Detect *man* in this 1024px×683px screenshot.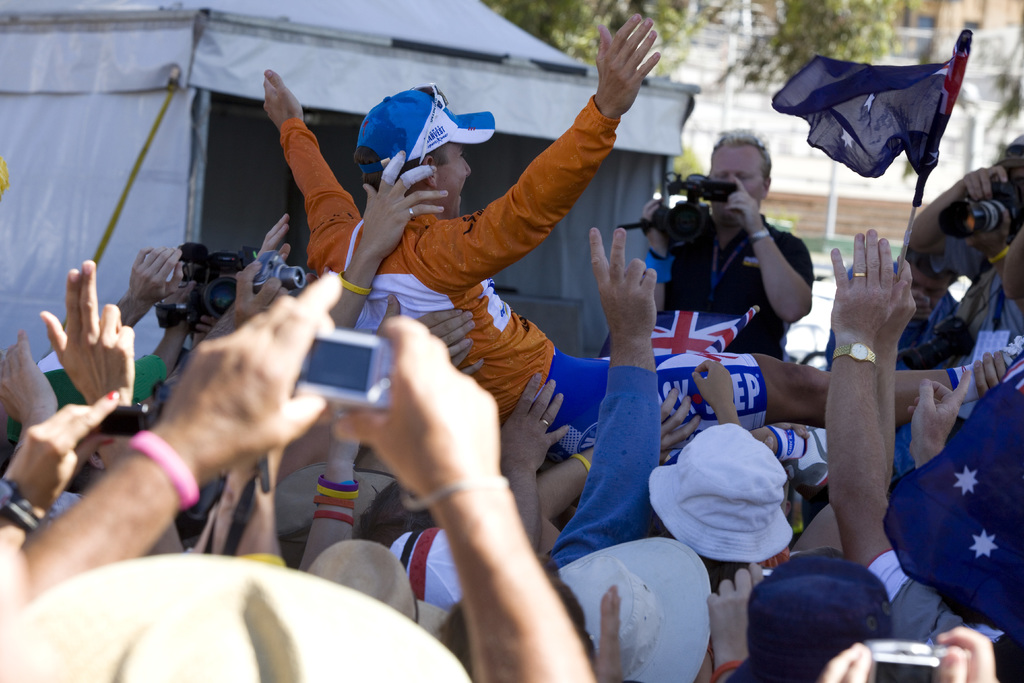
Detection: [116, 197, 338, 404].
